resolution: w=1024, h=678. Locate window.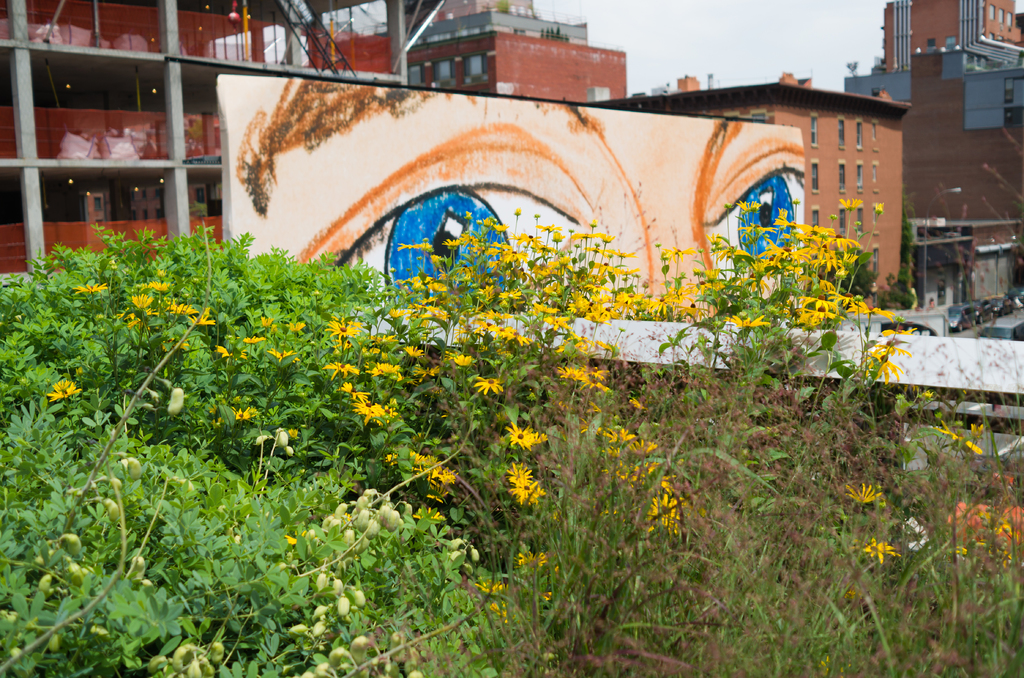
<region>810, 209, 819, 225</region>.
